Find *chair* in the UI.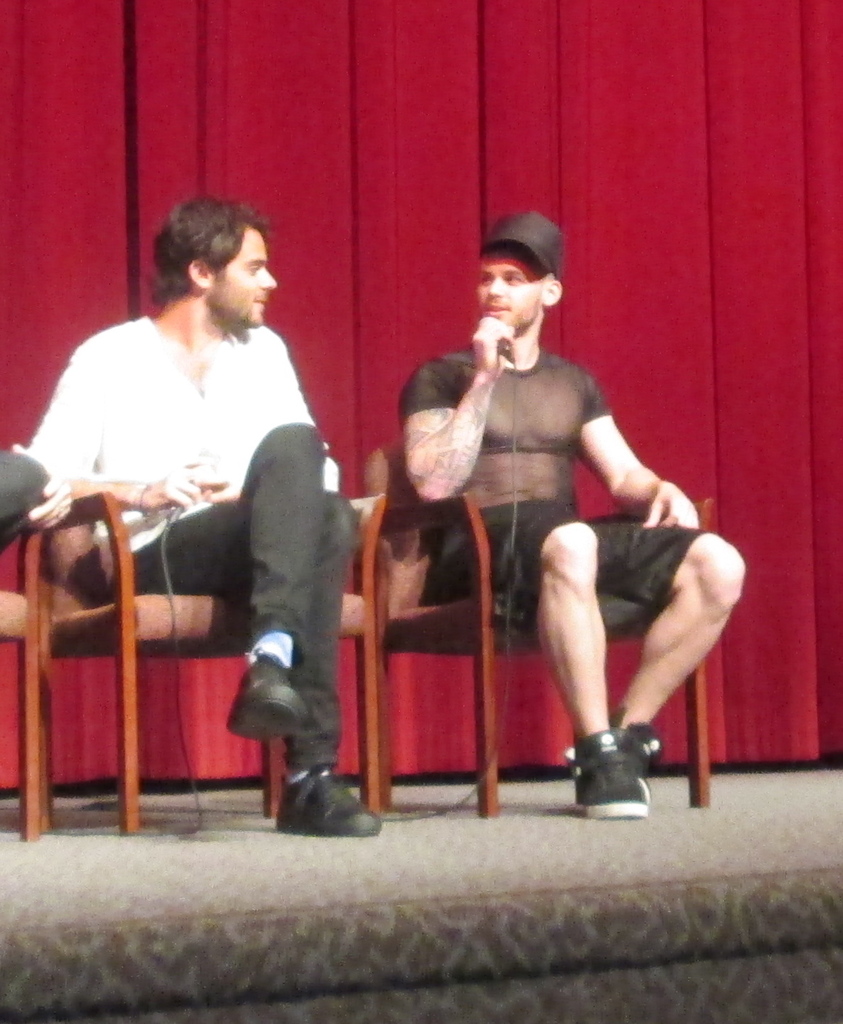
UI element at rect(37, 387, 354, 865).
